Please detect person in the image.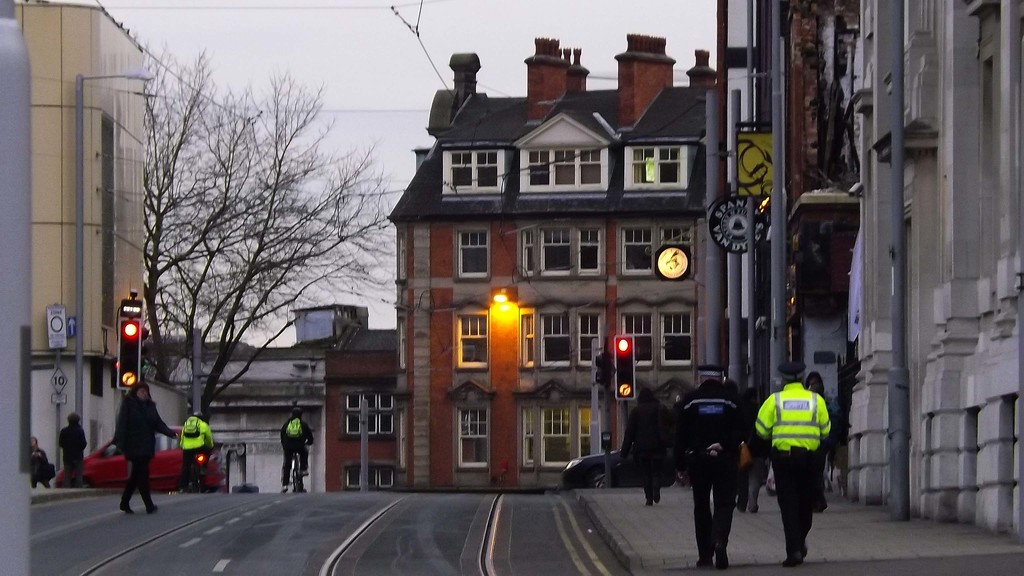
[31,435,56,494].
